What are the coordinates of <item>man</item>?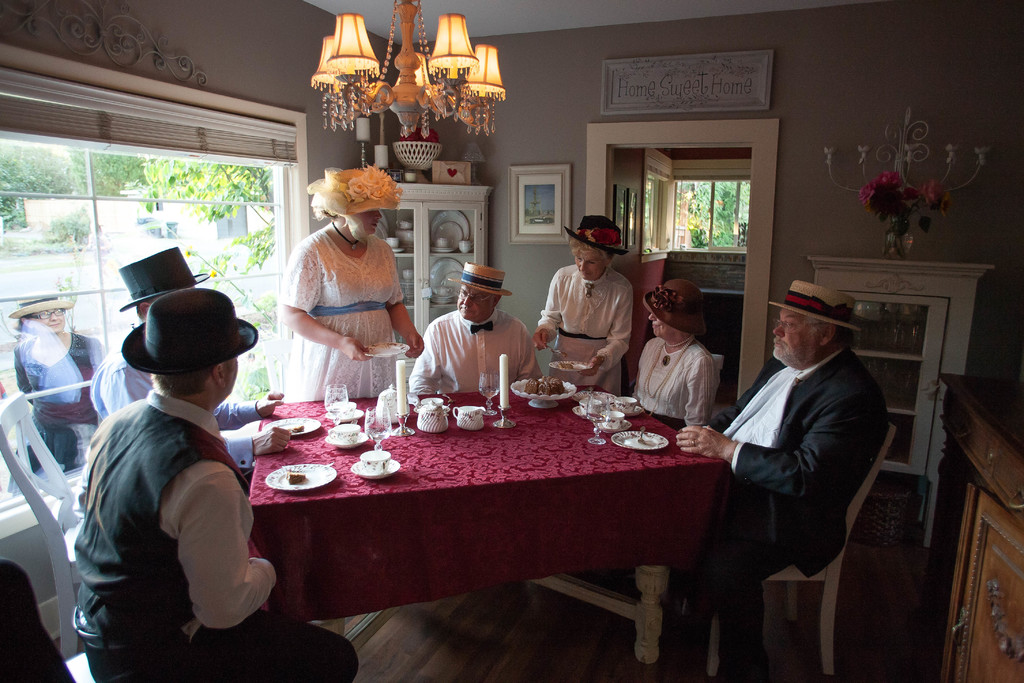
<box>409,263,543,397</box>.
